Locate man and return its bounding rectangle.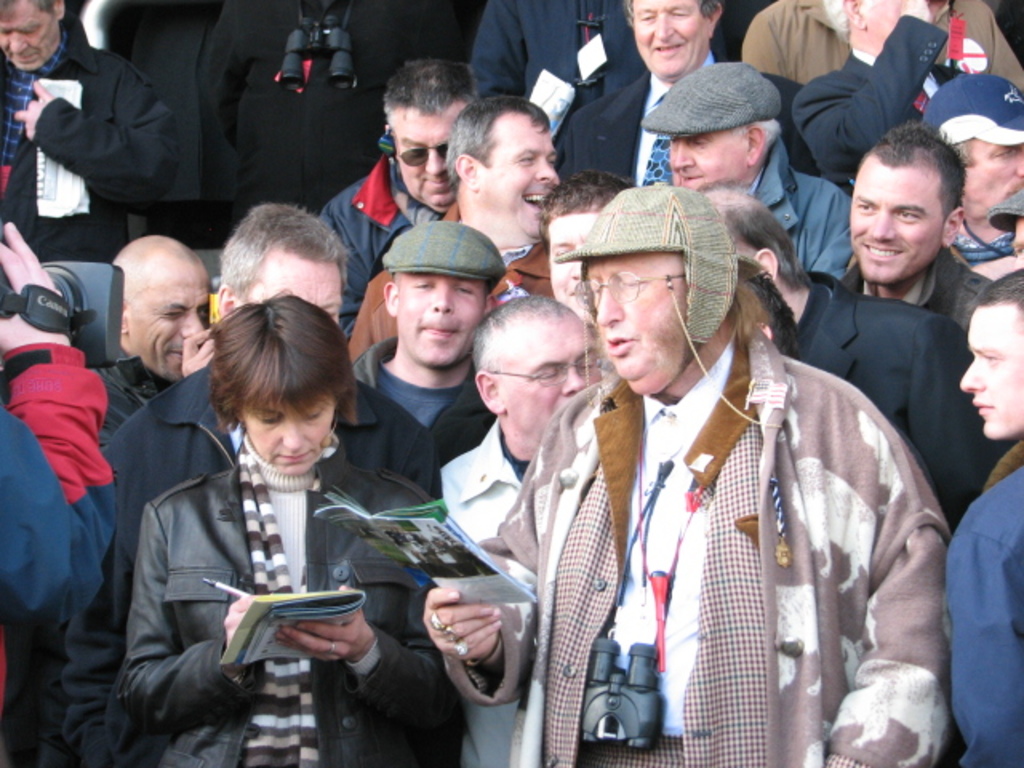
(x1=86, y1=234, x2=230, y2=462).
